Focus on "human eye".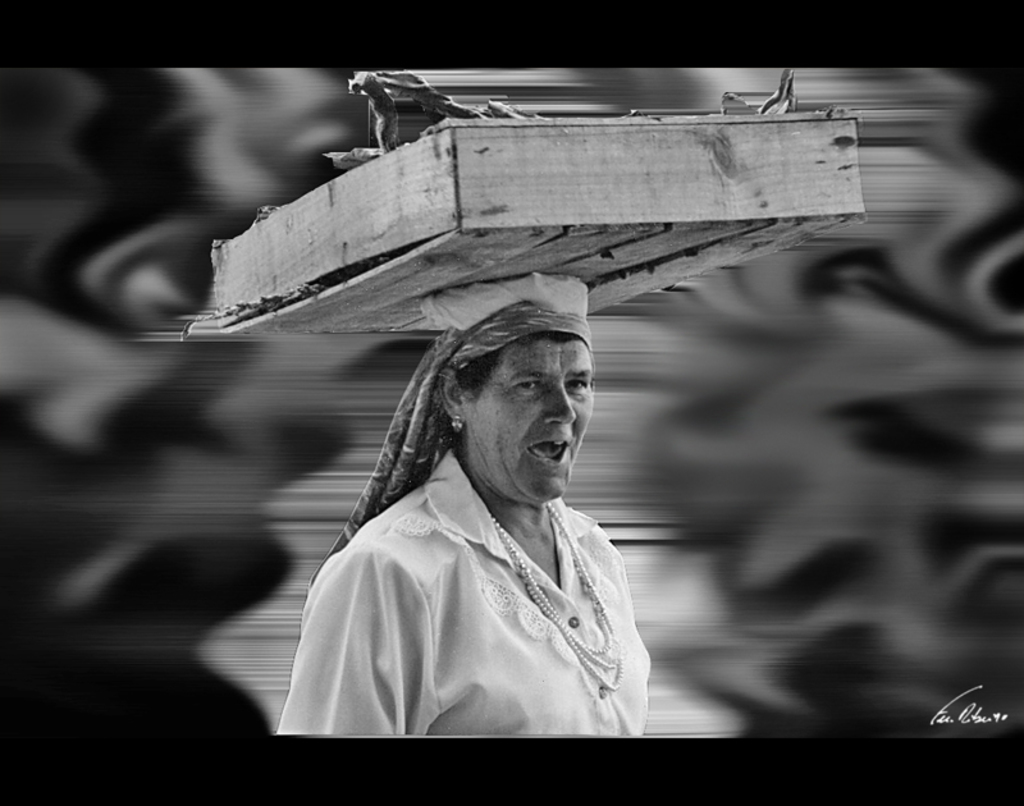
Focused at box(566, 374, 589, 391).
